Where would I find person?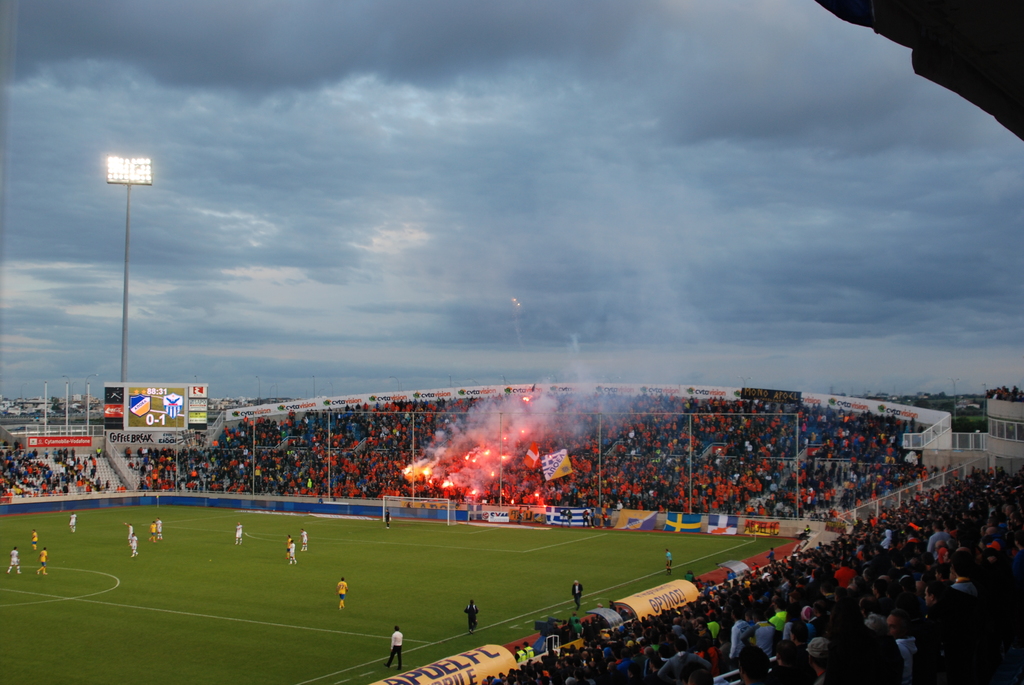
At (465,601,481,631).
